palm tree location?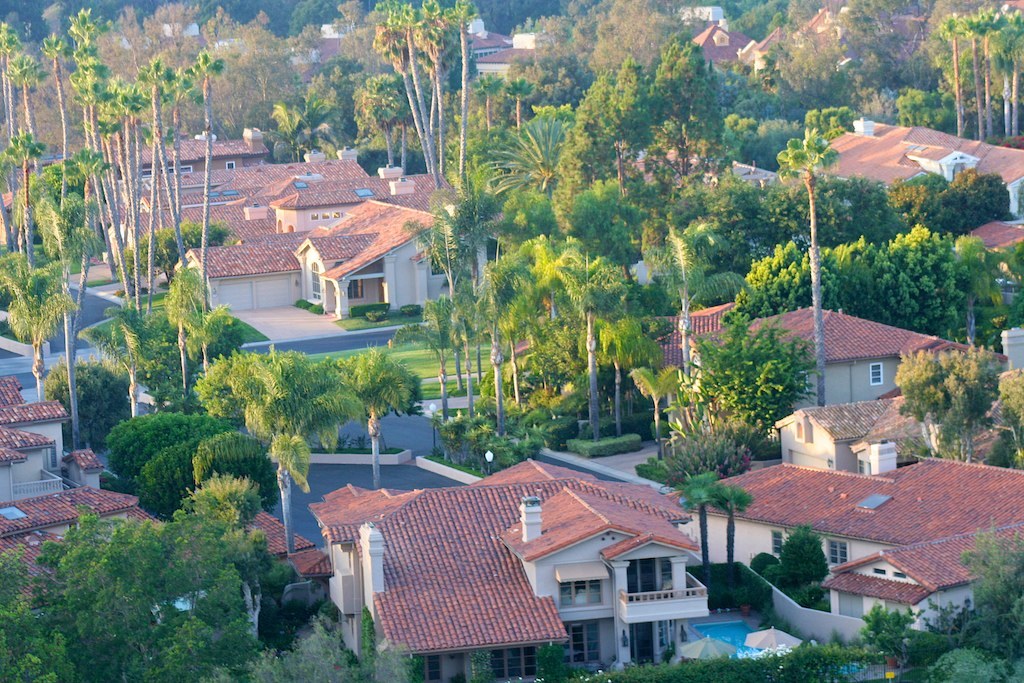
192/52/220/260
